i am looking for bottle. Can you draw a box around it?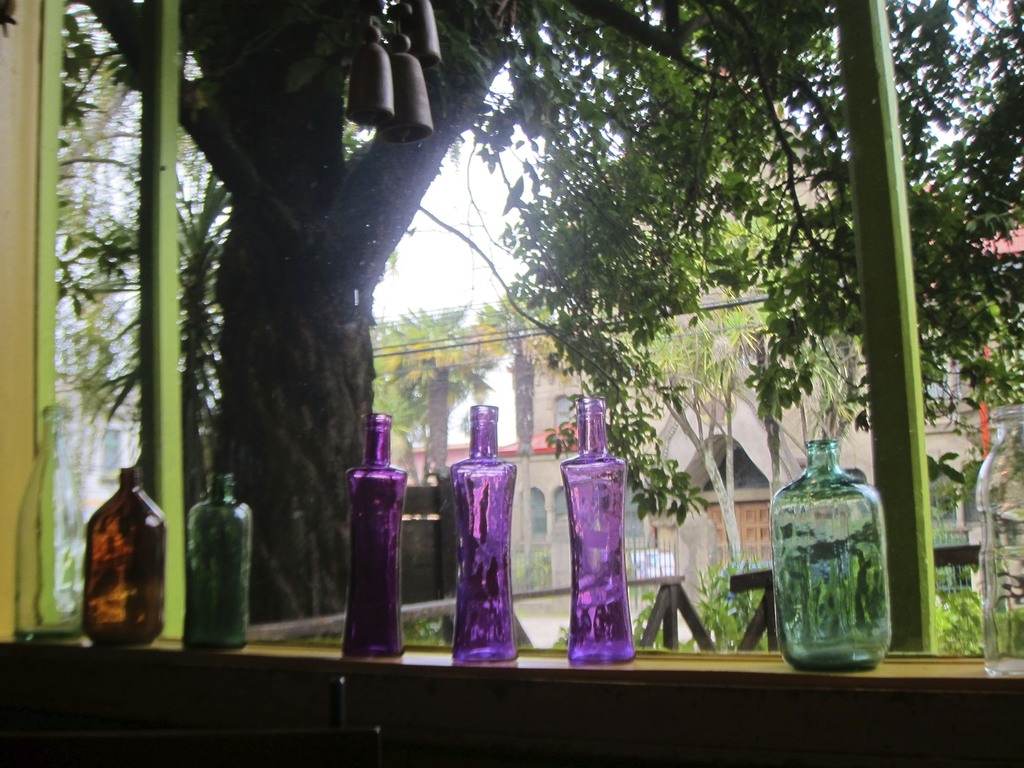
Sure, the bounding box is bbox=(769, 437, 893, 674).
